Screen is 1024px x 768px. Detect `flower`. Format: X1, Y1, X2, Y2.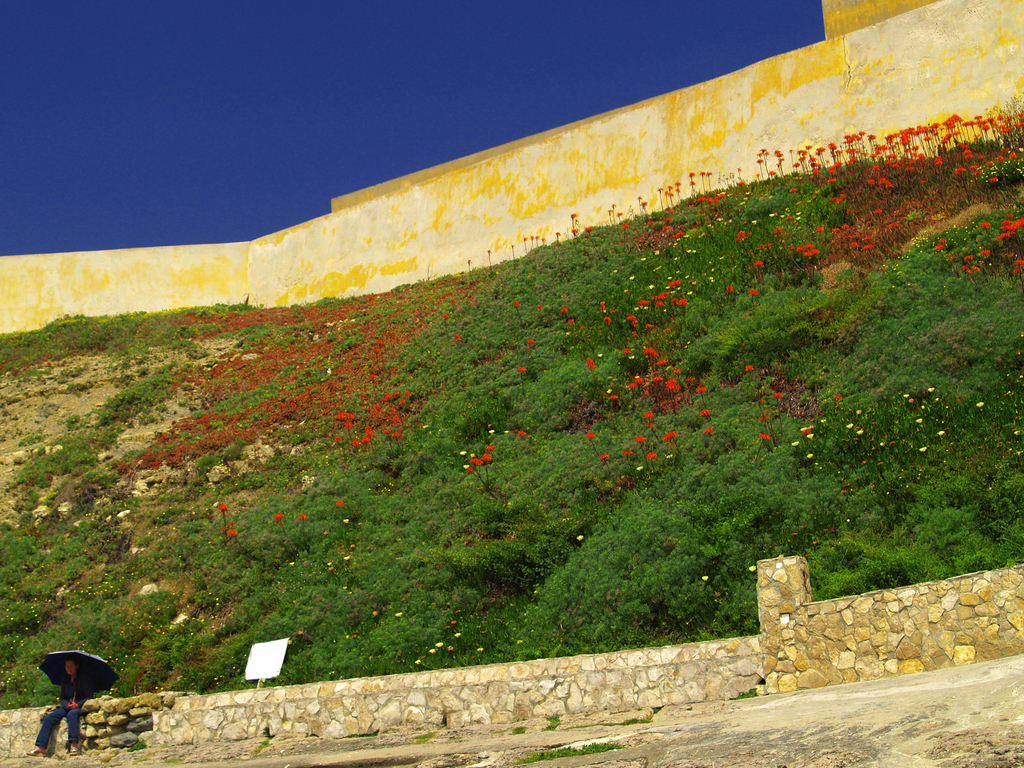
583, 356, 595, 370.
